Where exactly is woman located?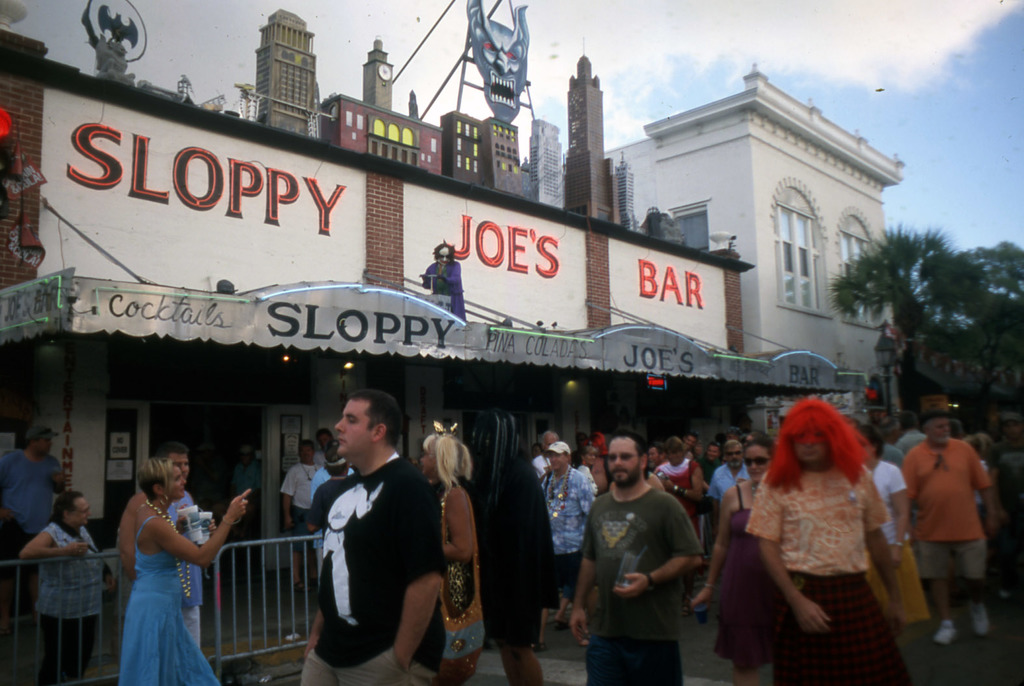
Its bounding box is [x1=420, y1=431, x2=484, y2=685].
